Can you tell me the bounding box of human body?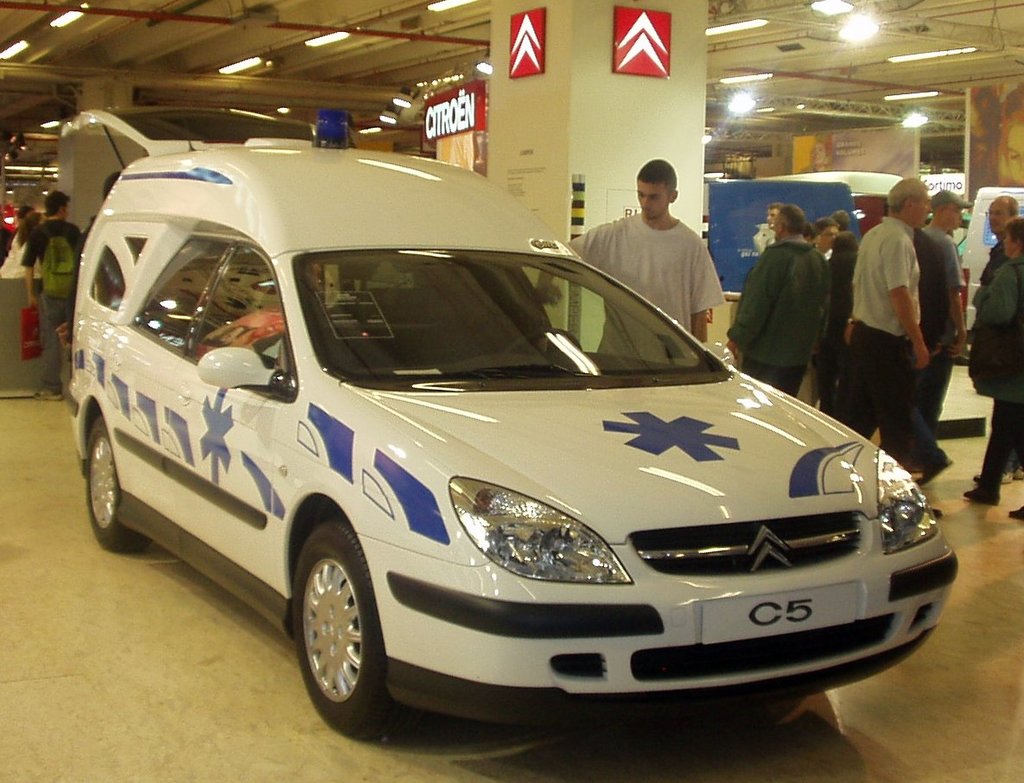
{"left": 963, "top": 215, "right": 1023, "bottom": 503}.
